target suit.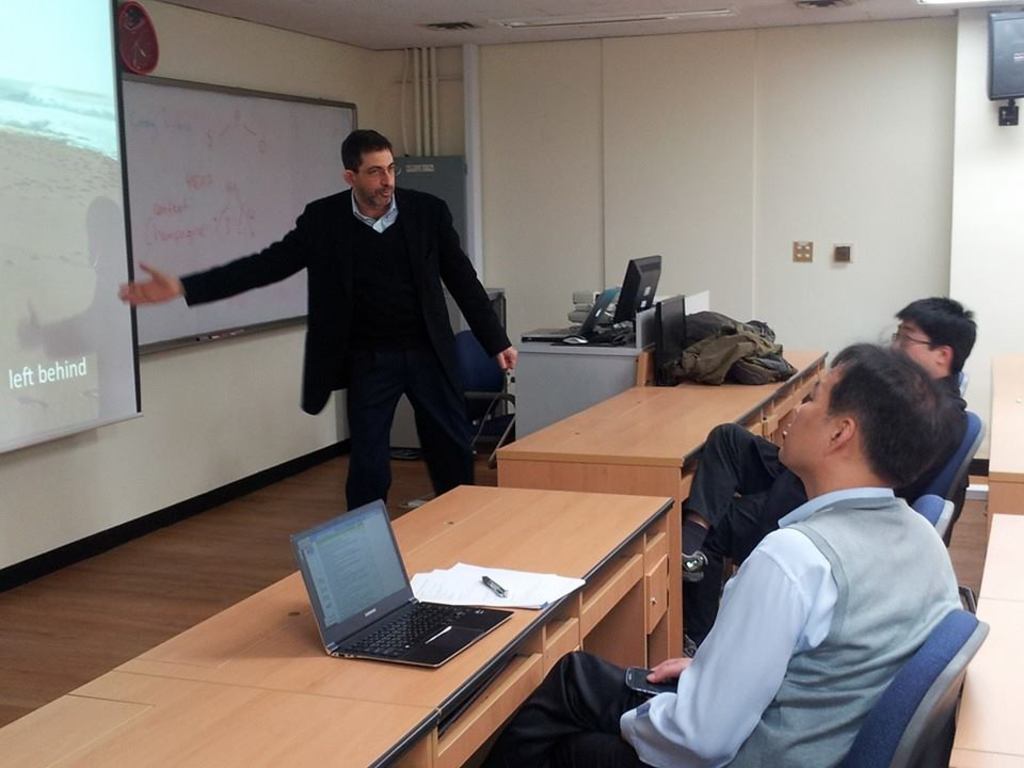
Target region: 139/142/514/524.
